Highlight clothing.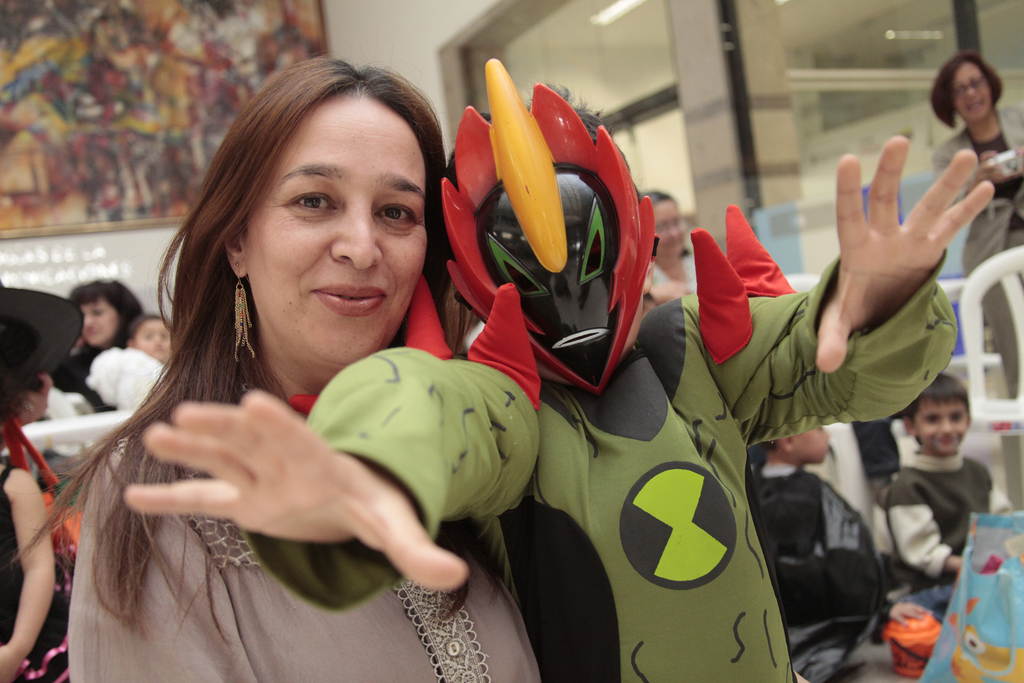
Highlighted region: bbox=(938, 89, 1023, 406).
